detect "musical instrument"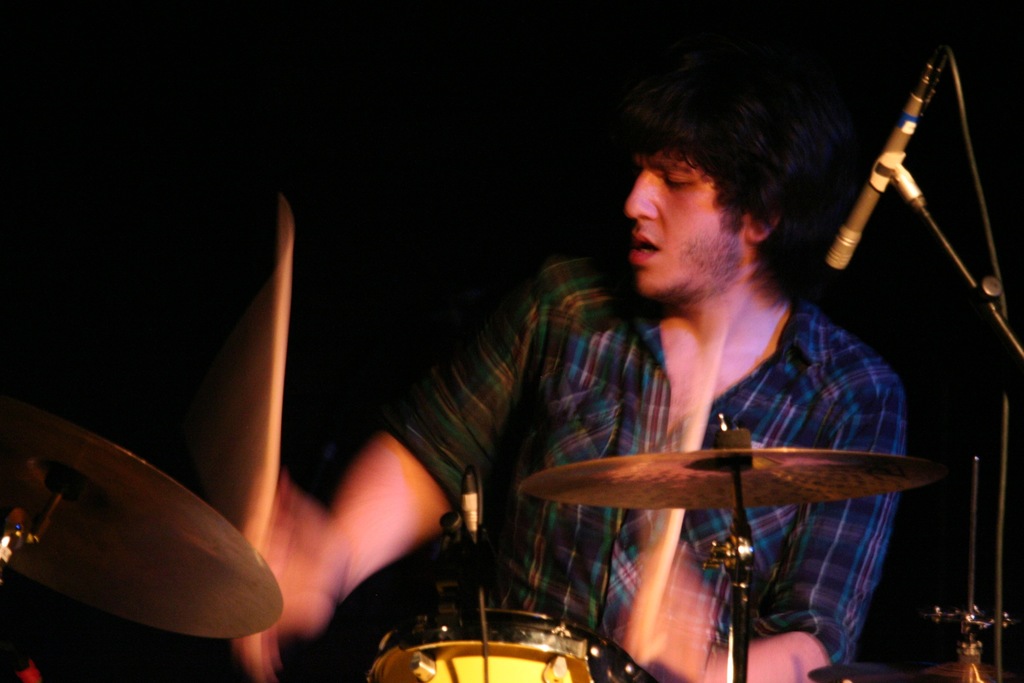
(left=516, top=445, right=960, bottom=512)
